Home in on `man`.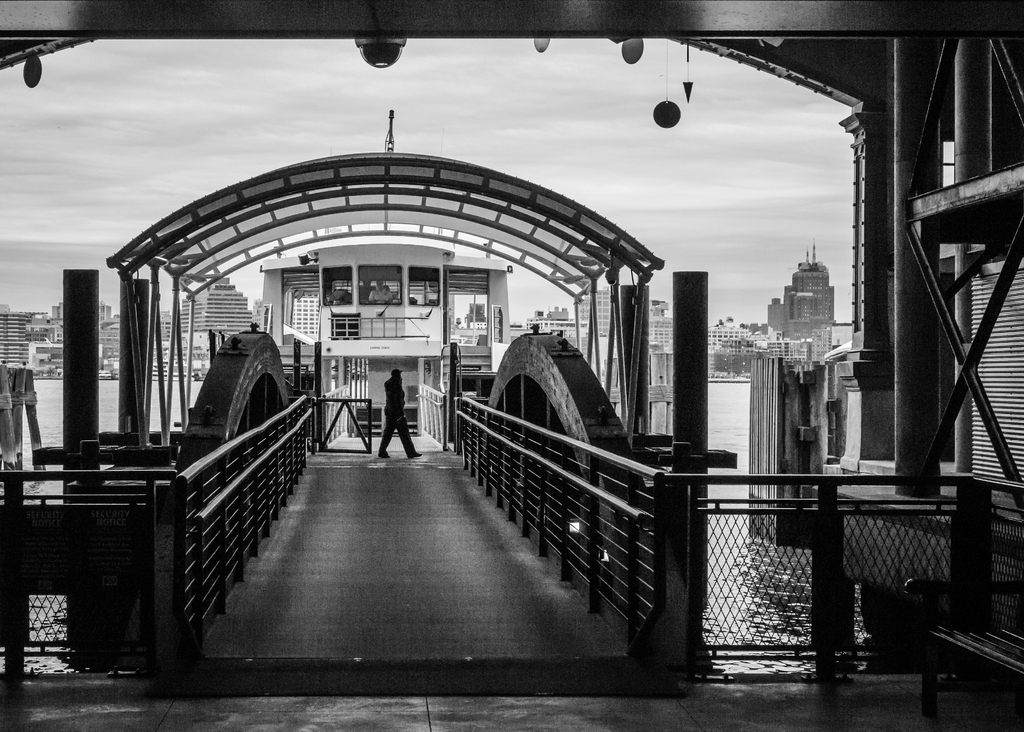
Homed in at locate(366, 271, 394, 306).
